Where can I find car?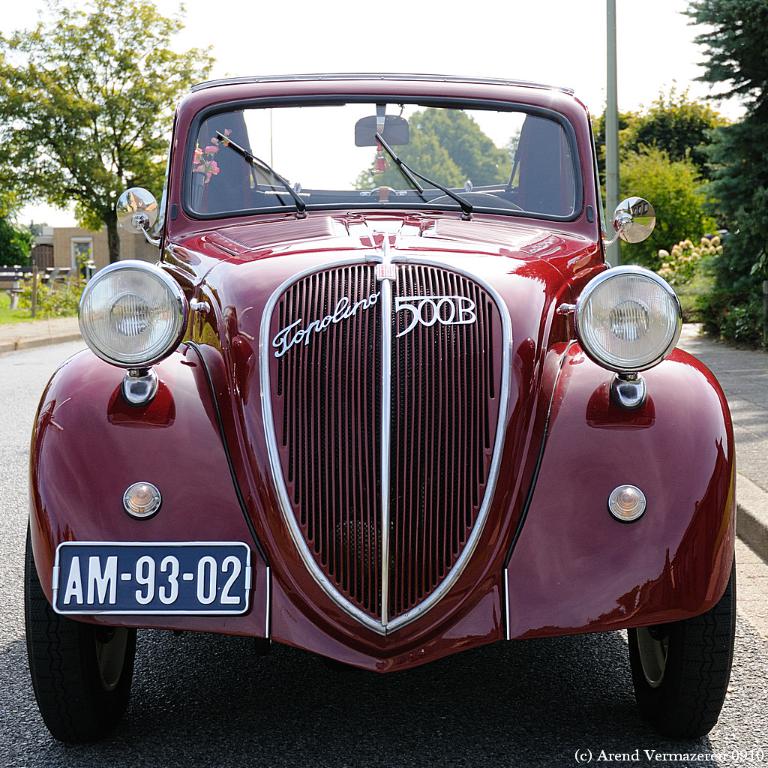
You can find it at x1=24 y1=69 x2=740 y2=747.
